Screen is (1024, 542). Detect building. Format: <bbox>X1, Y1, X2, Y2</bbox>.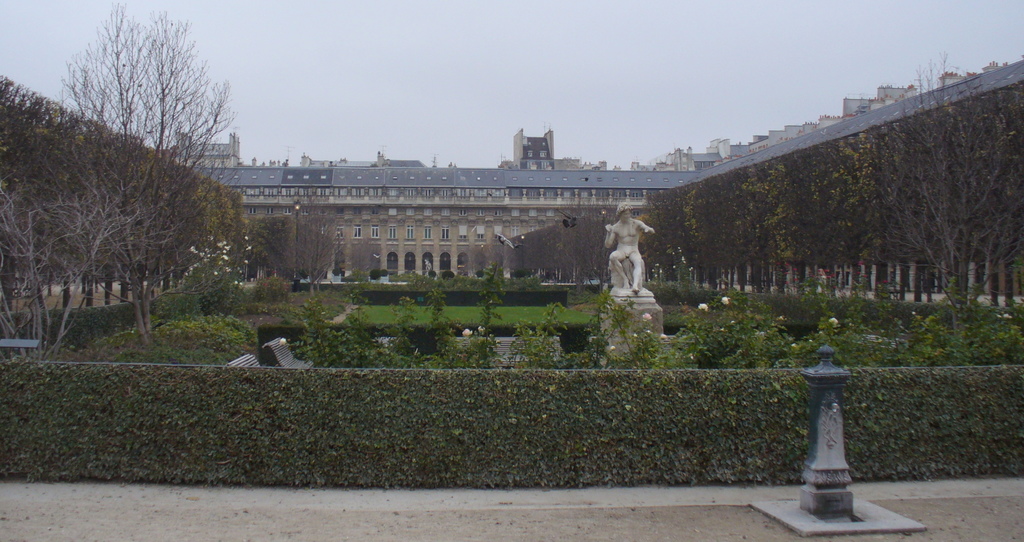
<bbox>0, 57, 1023, 299</bbox>.
